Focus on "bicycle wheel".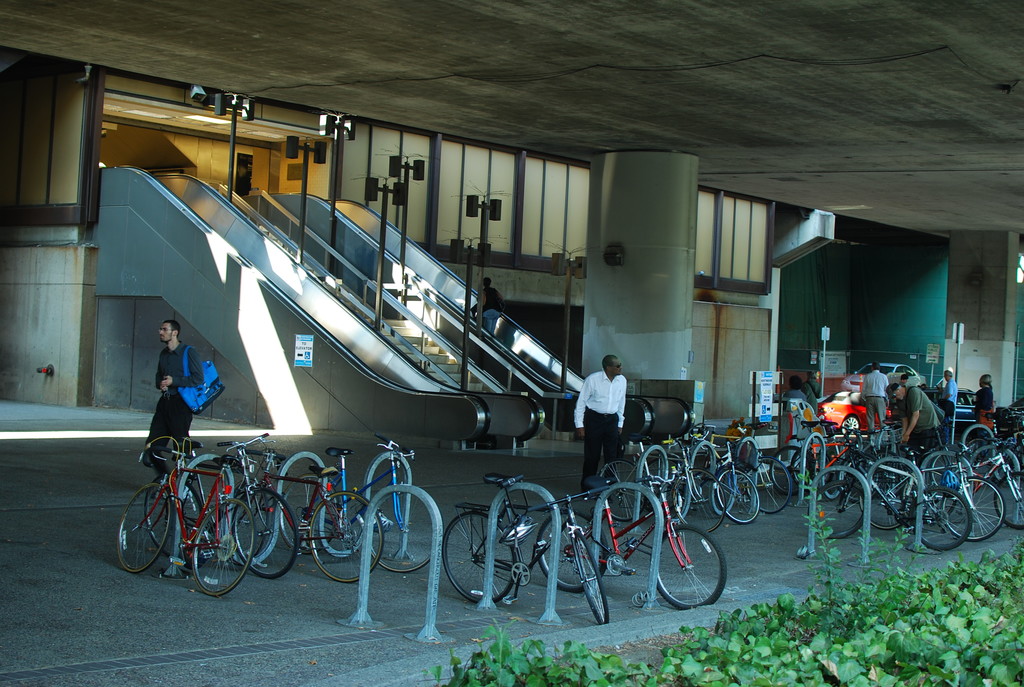
Focused at pyautogui.locateOnScreen(442, 510, 515, 604).
